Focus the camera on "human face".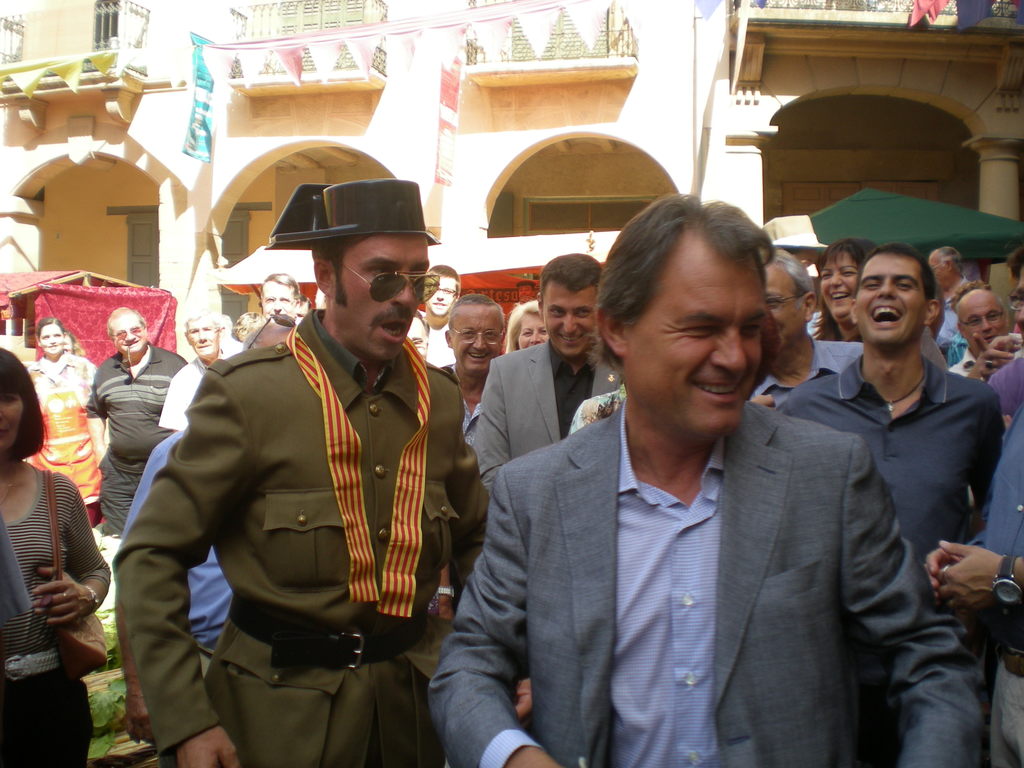
Focus region: [left=963, top=303, right=1007, bottom=356].
